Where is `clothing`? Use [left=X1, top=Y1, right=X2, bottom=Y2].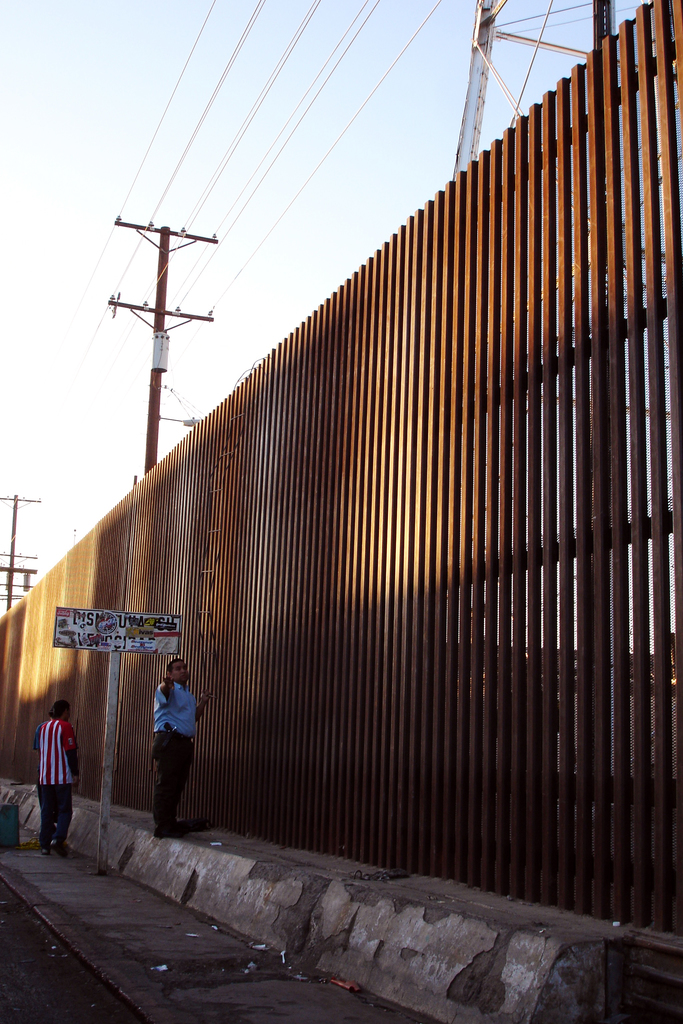
[left=31, top=717, right=77, bottom=849].
